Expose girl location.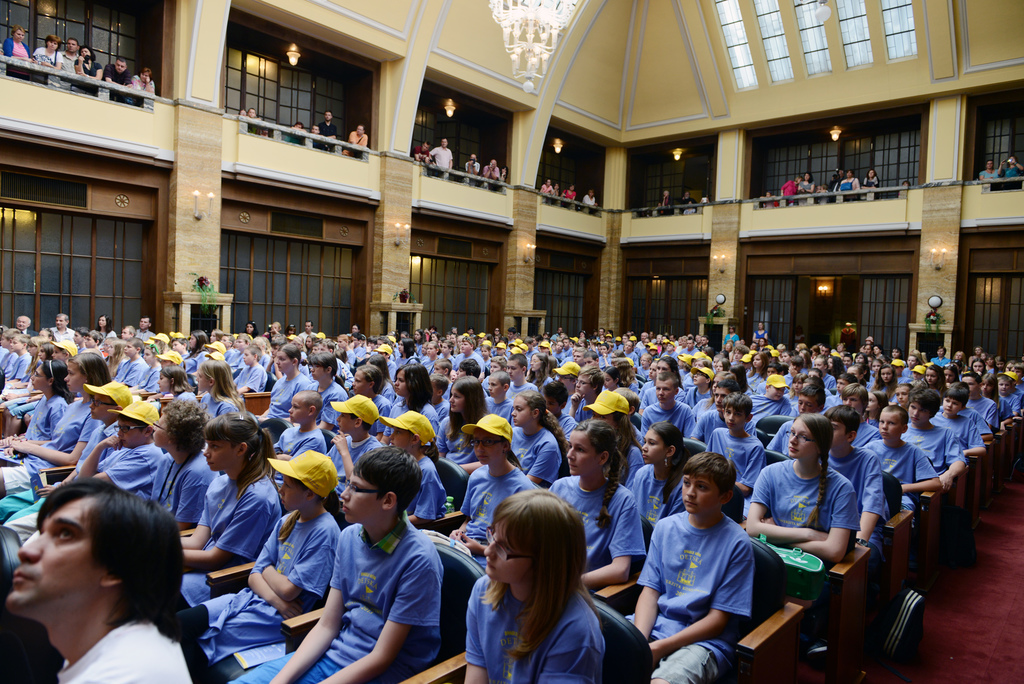
Exposed at <bbox>180, 330, 207, 386</bbox>.
